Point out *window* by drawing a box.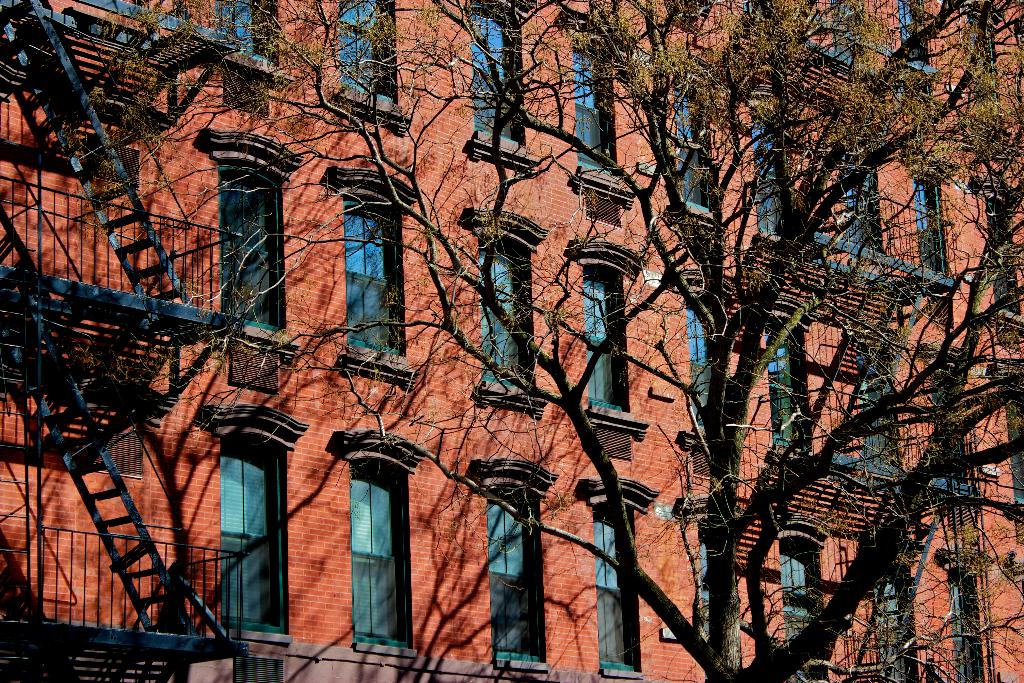
BBox(778, 526, 838, 682).
